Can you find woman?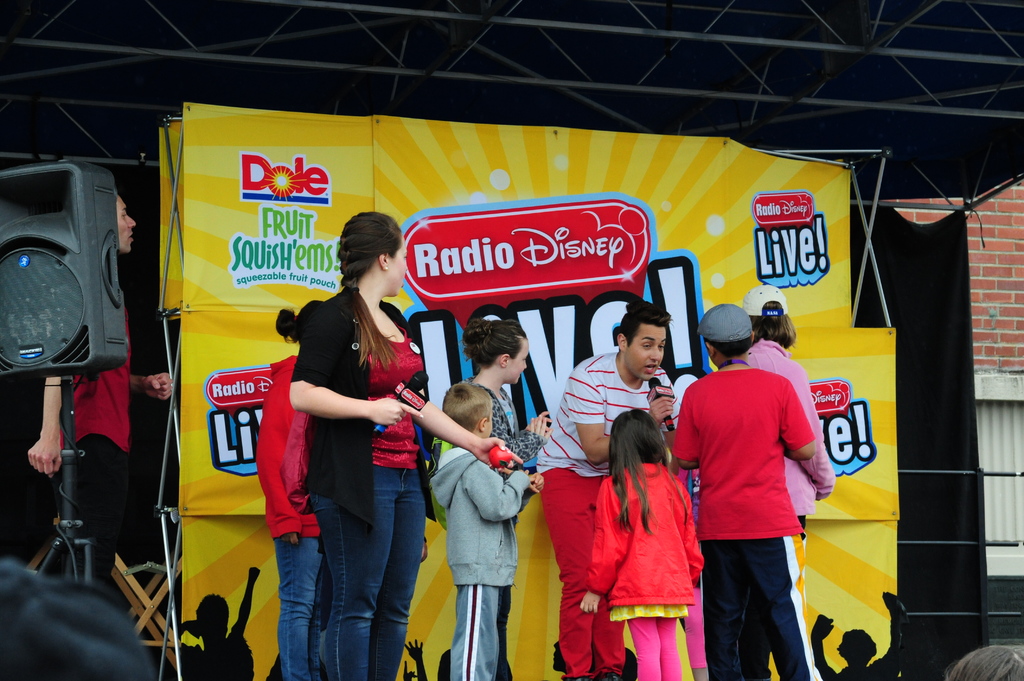
Yes, bounding box: rect(286, 211, 528, 680).
